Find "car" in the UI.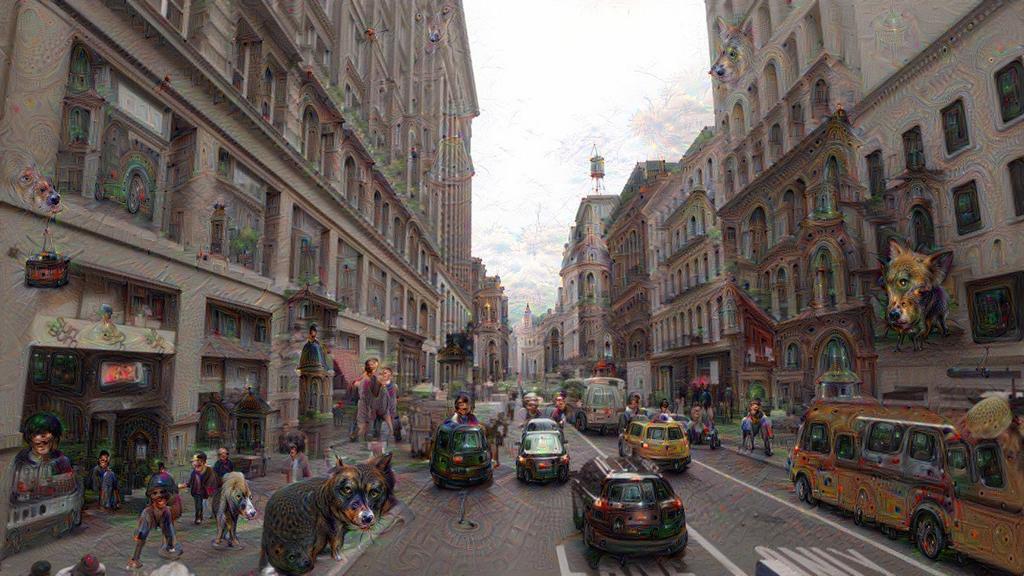
UI element at <bbox>506, 426, 566, 486</bbox>.
